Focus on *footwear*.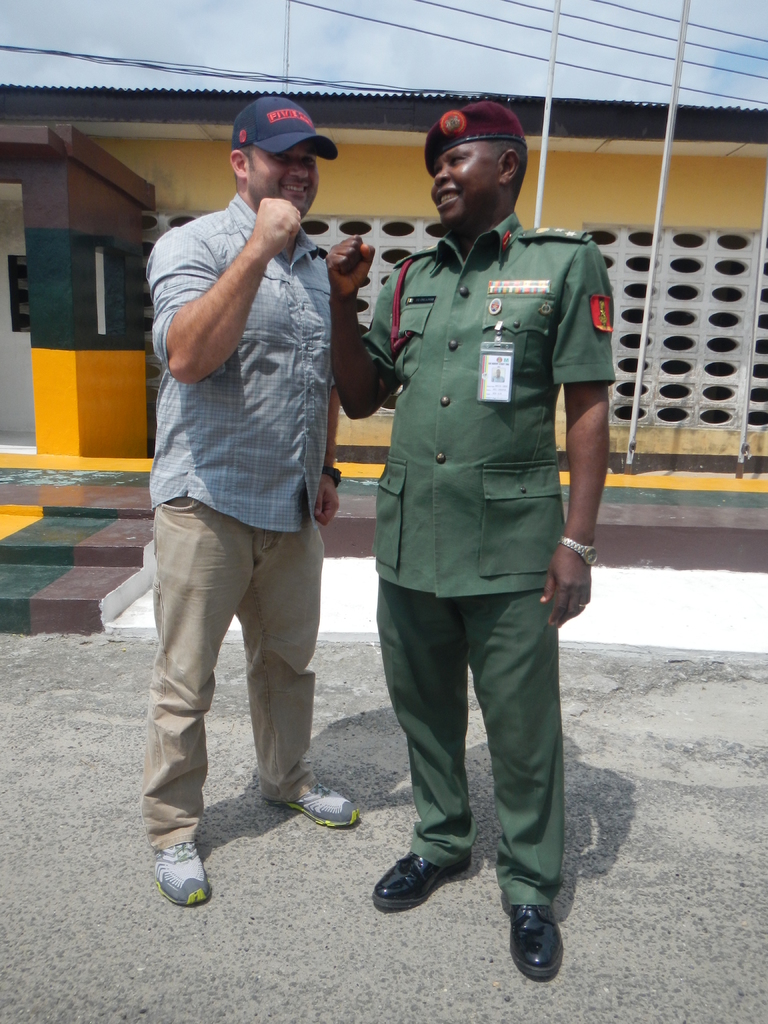
Focused at (273,777,357,833).
